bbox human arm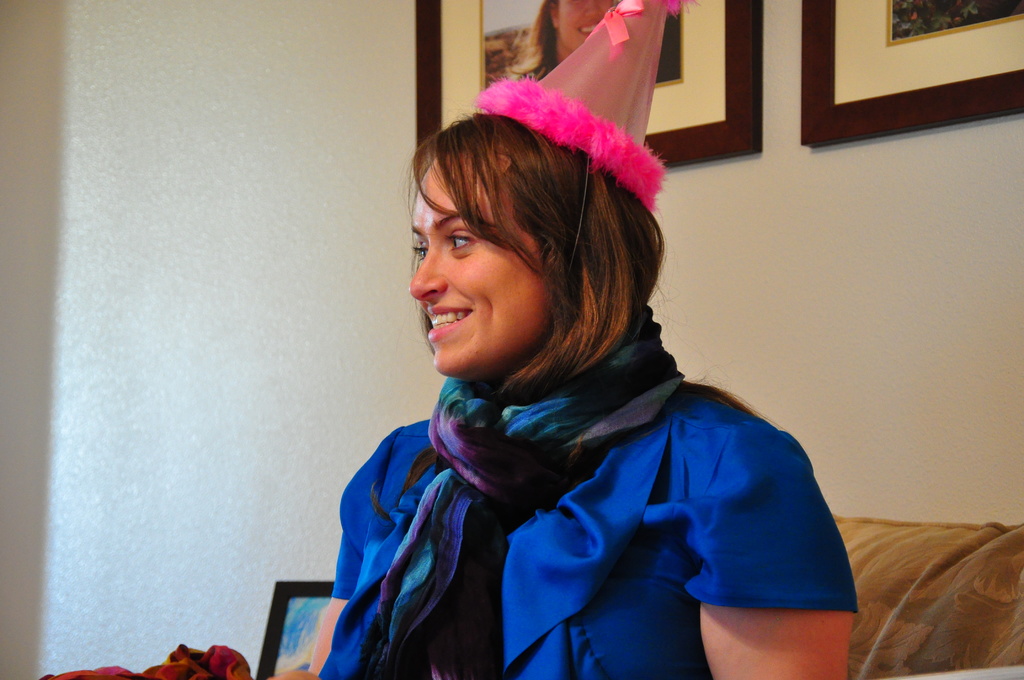
bbox=(698, 429, 849, 679)
